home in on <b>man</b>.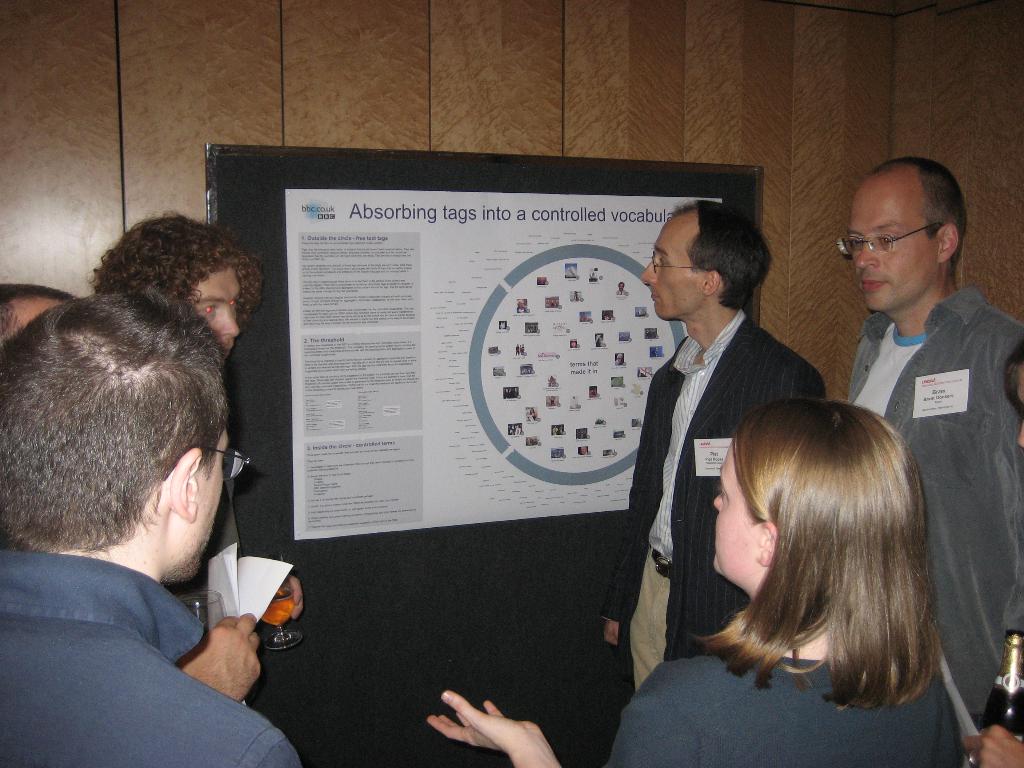
Homed in at 517:298:530:312.
